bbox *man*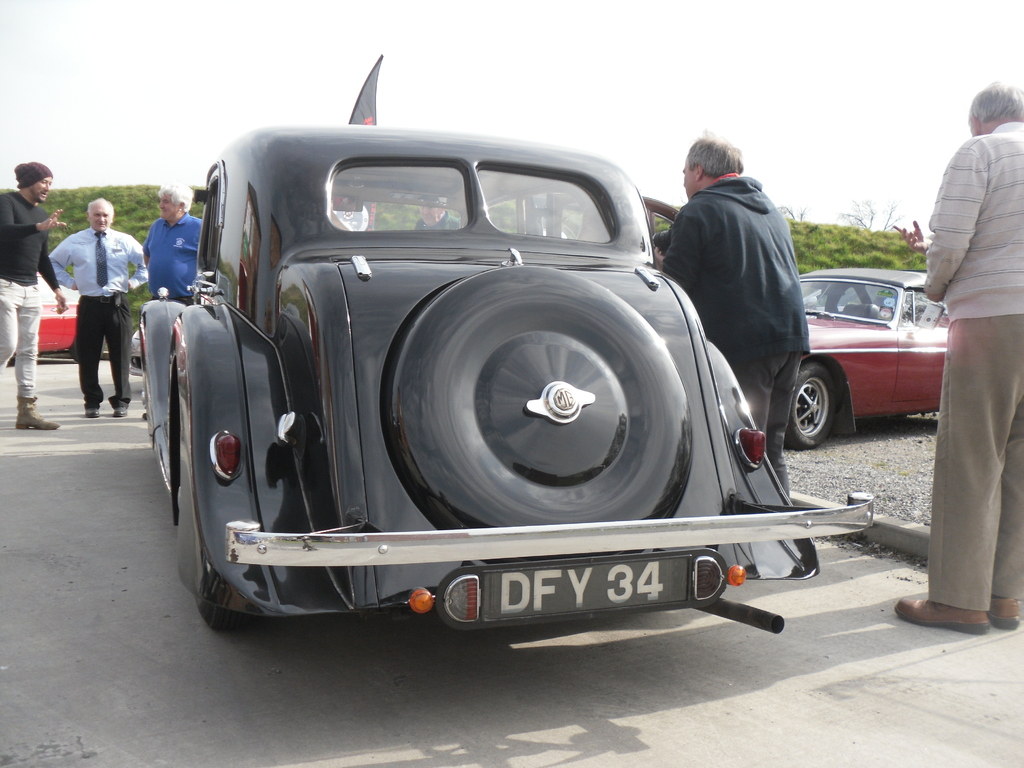
[x1=137, y1=179, x2=199, y2=308]
